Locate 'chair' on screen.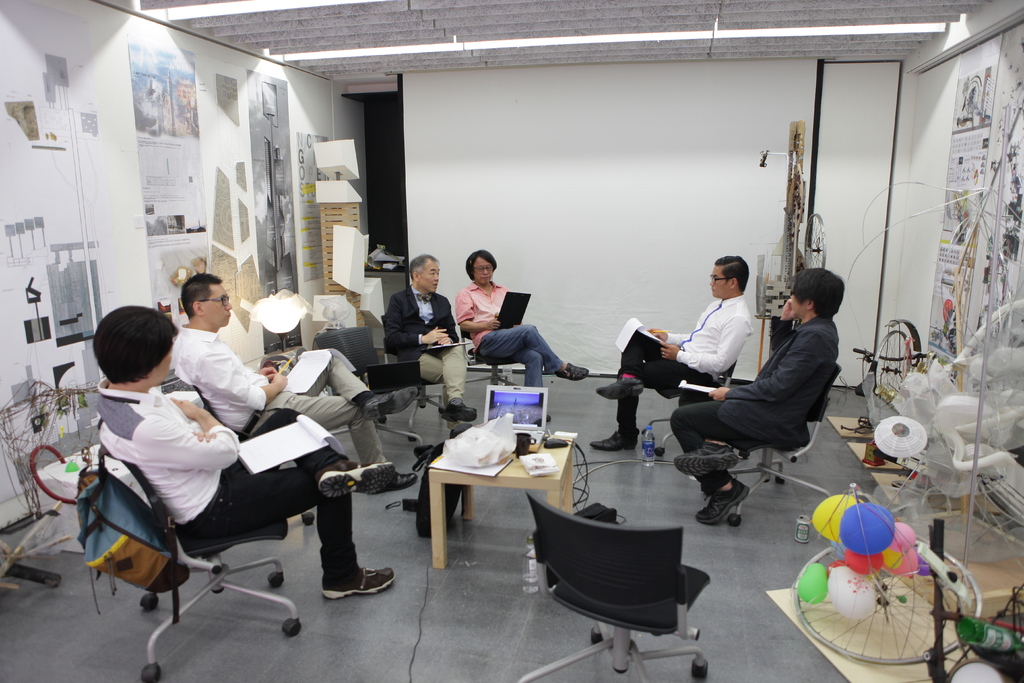
On screen at [left=522, top=506, right=731, bottom=669].
